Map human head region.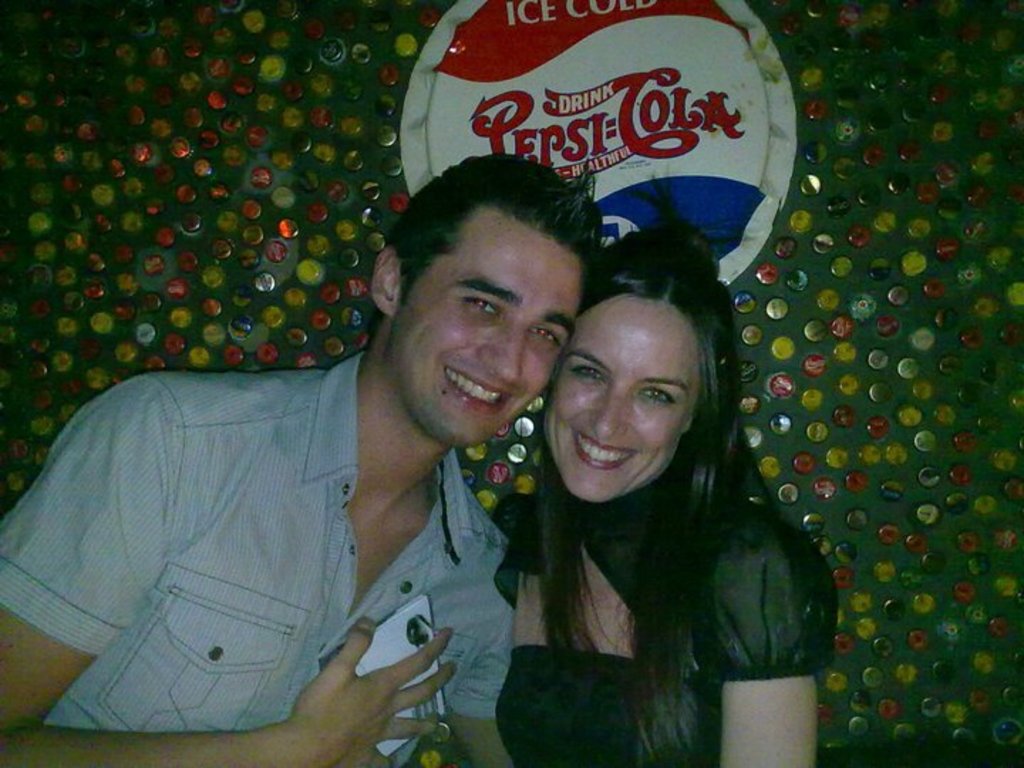
Mapped to 550,263,713,458.
